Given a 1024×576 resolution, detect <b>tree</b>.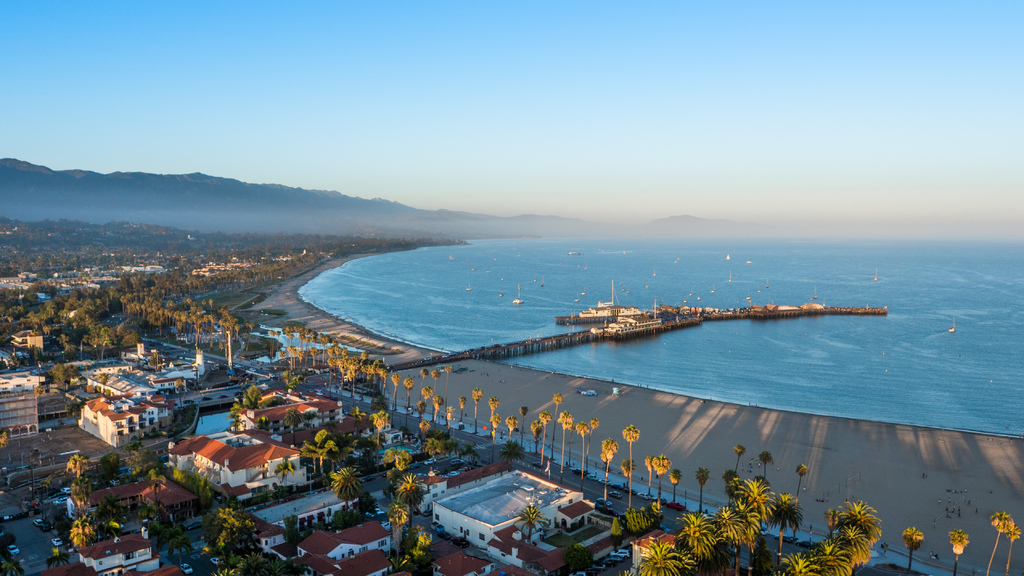
bbox(671, 470, 682, 502).
